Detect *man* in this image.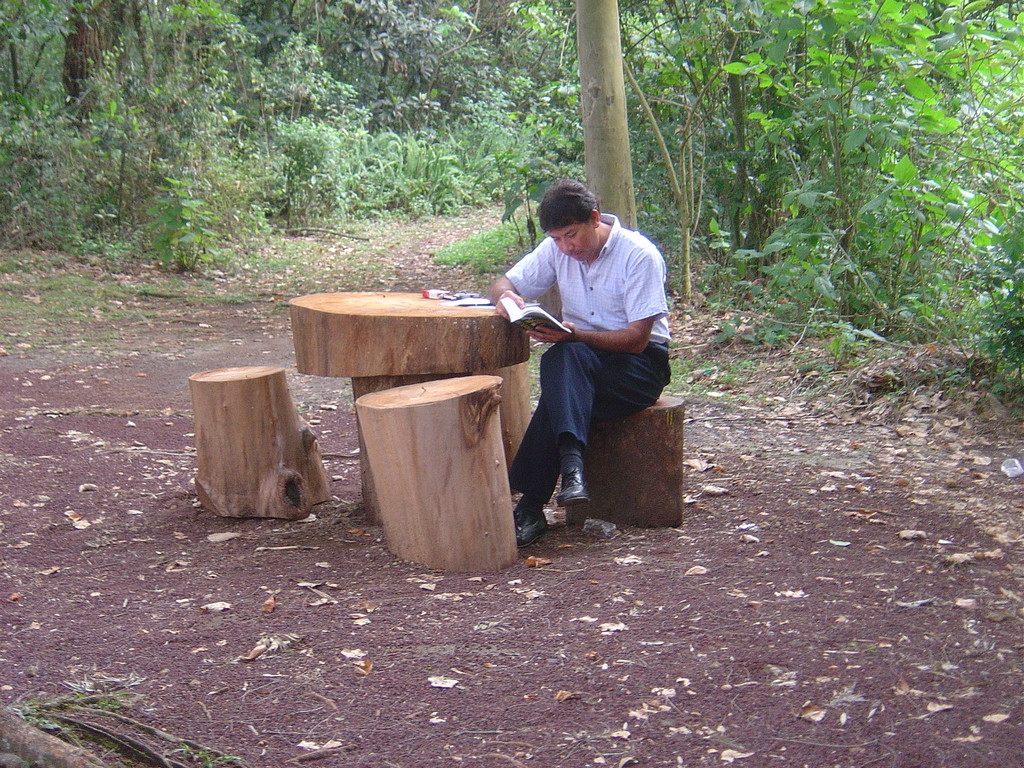
Detection: crop(497, 174, 672, 534).
